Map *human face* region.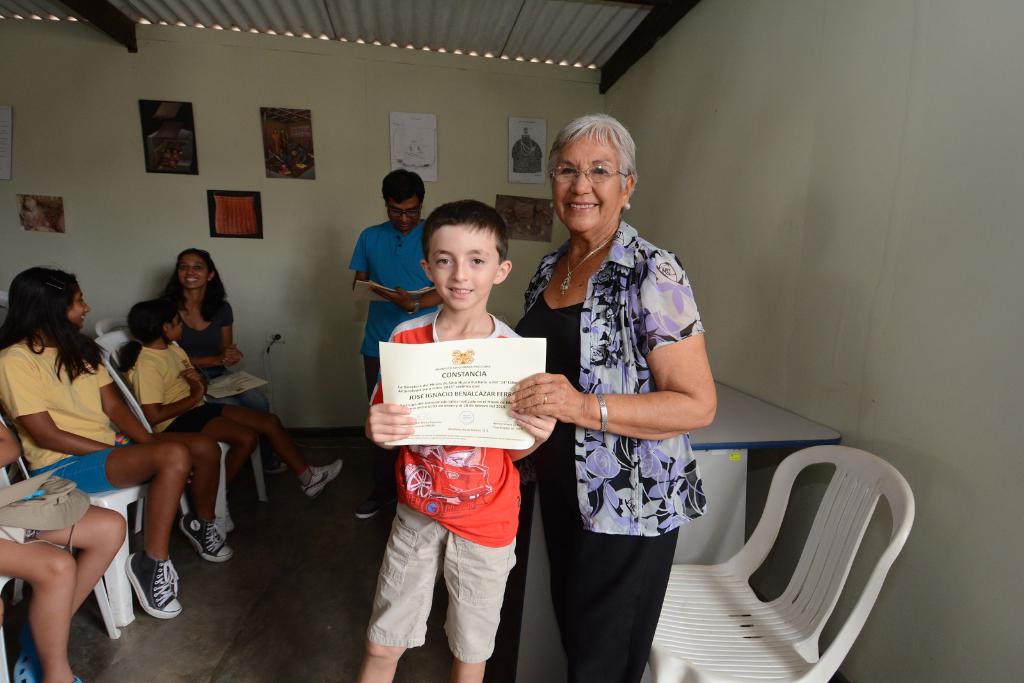
Mapped to select_region(385, 201, 419, 229).
